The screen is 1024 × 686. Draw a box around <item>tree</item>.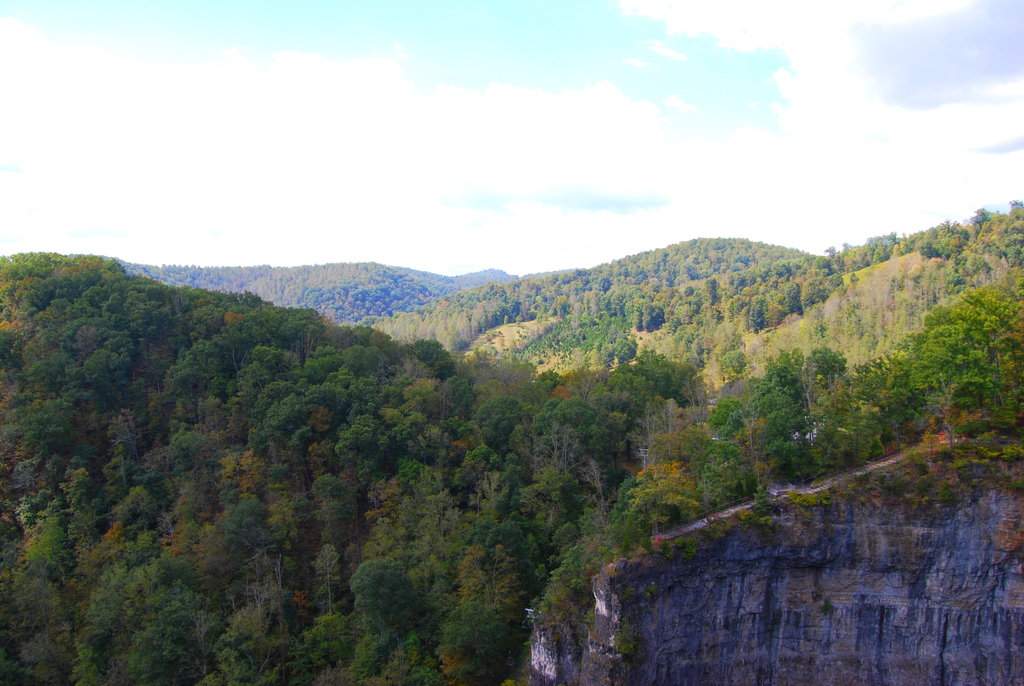
894/258/1020/439.
